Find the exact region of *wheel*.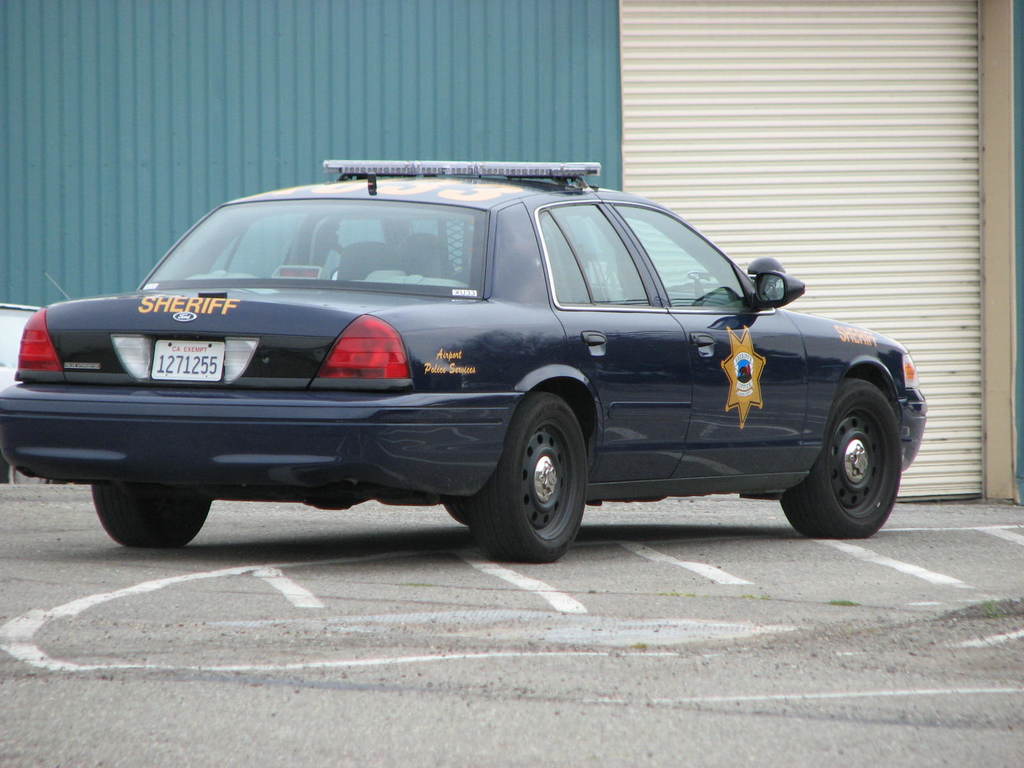
Exact region: pyautogui.locateOnScreen(775, 380, 905, 539).
